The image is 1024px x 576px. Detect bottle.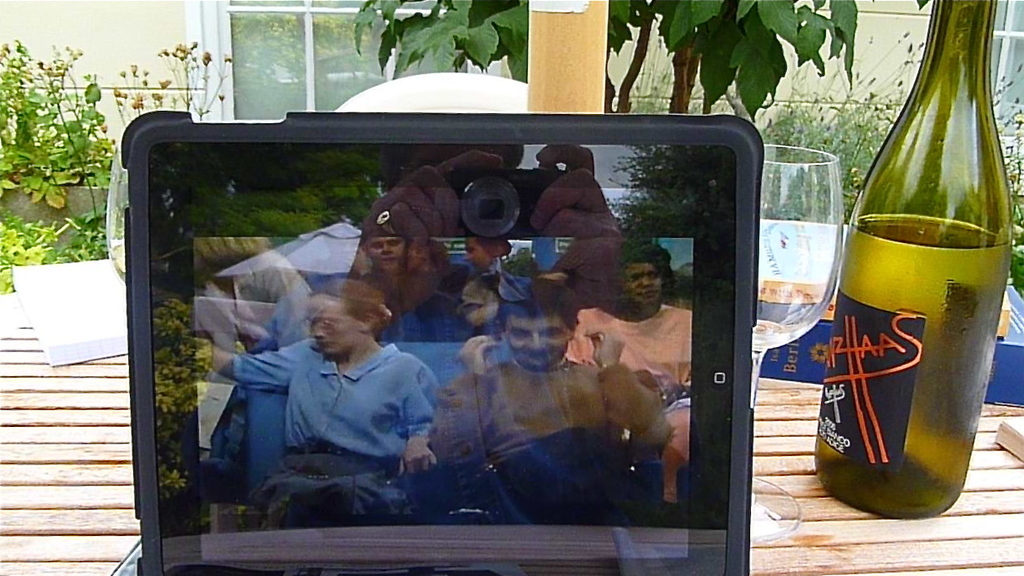
Detection: box(827, 2, 1005, 509).
